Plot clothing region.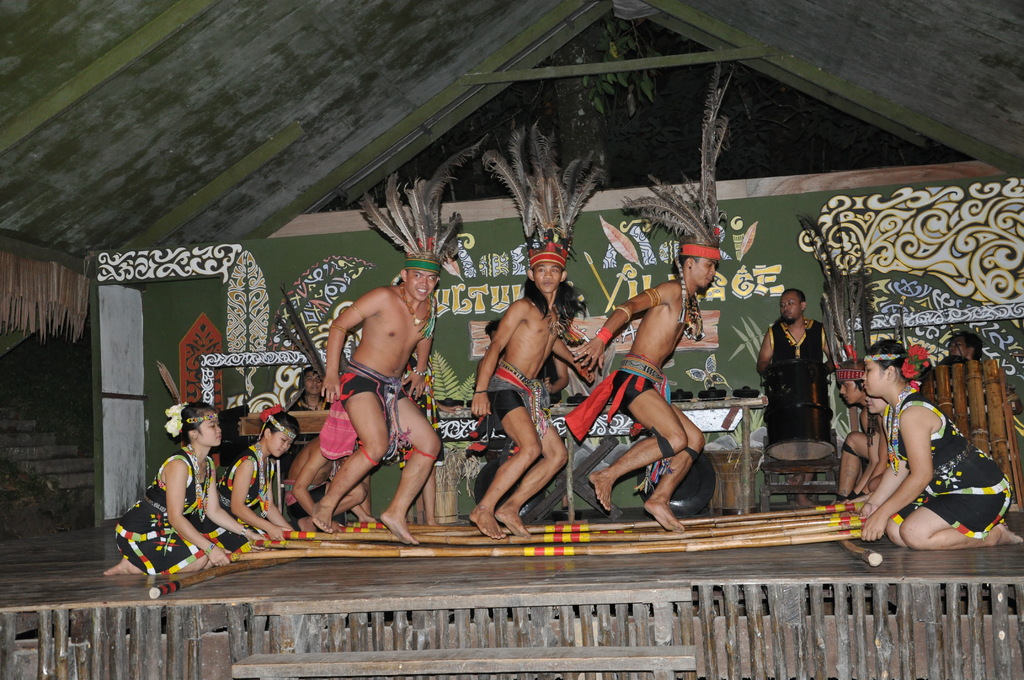
Plotted at bbox=[891, 400, 1023, 531].
